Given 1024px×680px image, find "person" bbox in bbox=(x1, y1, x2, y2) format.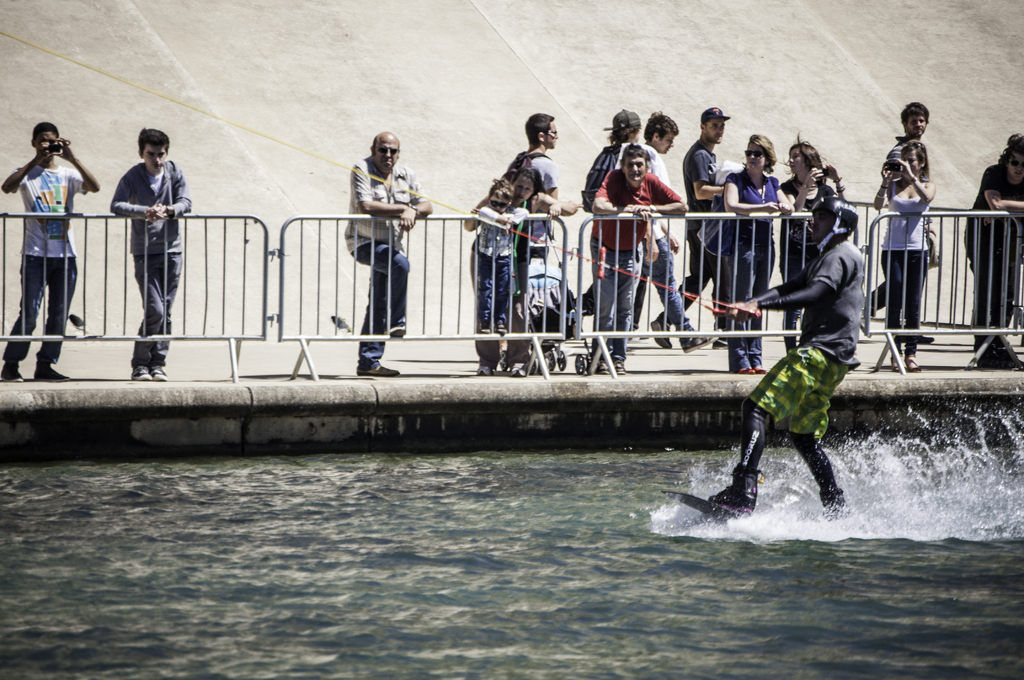
bbox=(573, 111, 640, 317).
